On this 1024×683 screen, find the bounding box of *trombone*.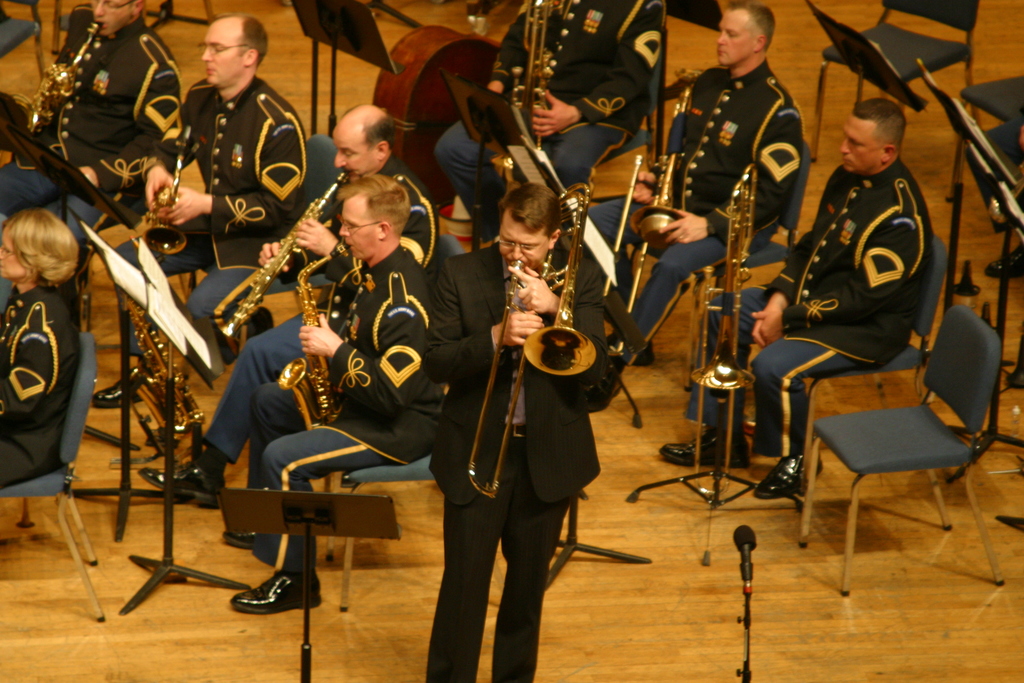
Bounding box: crop(510, 0, 566, 111).
